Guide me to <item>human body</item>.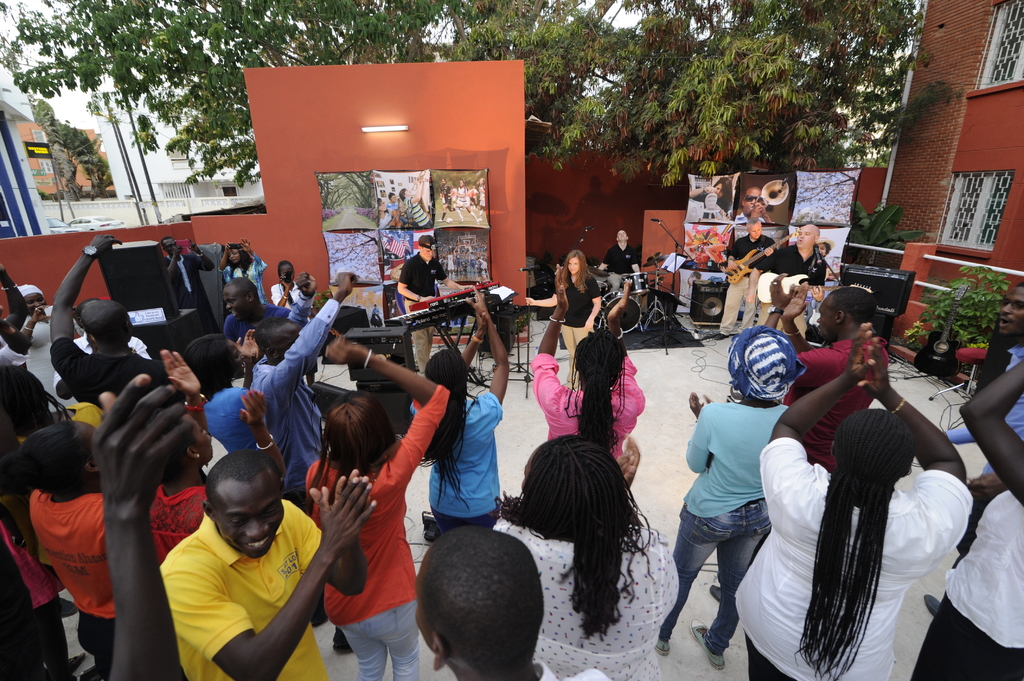
Guidance: box=[529, 272, 650, 478].
